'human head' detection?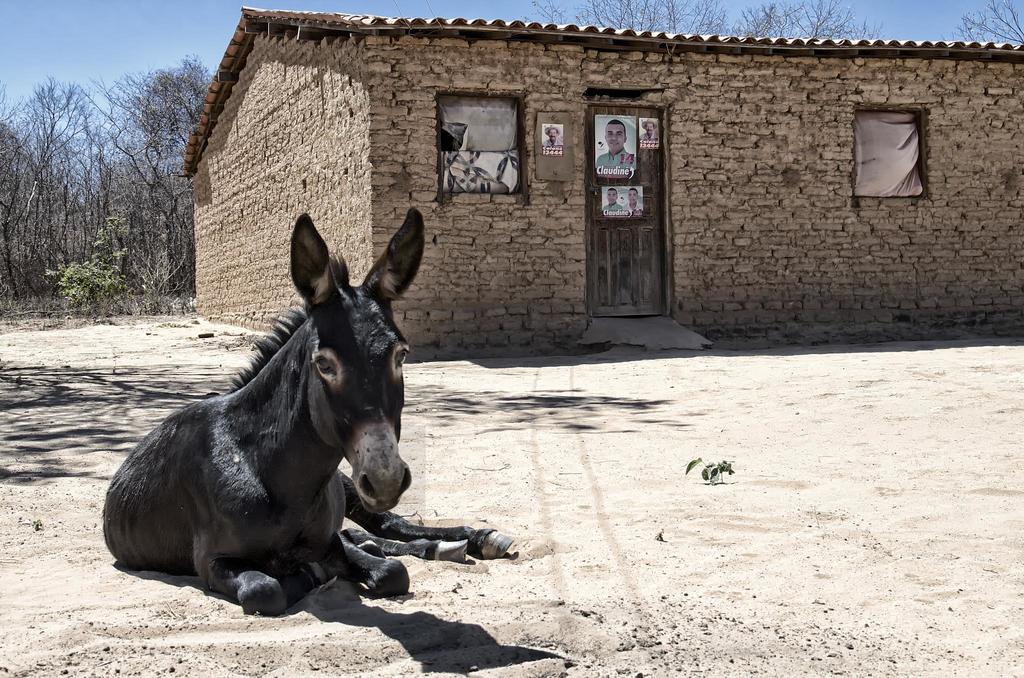
bbox=[607, 187, 618, 205]
